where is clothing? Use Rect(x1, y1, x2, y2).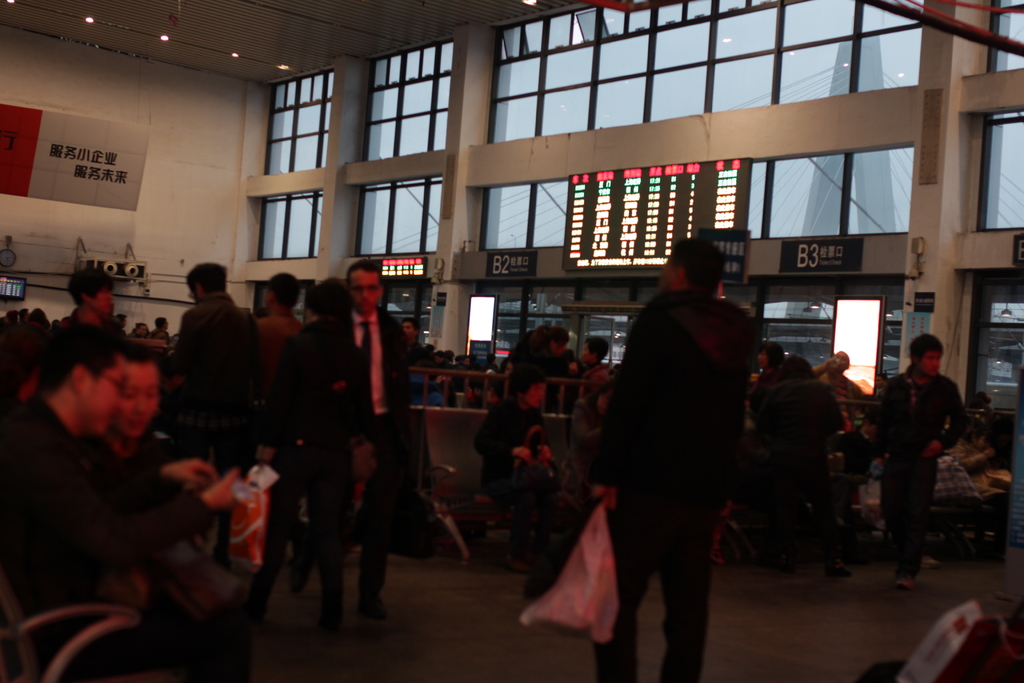
Rect(869, 361, 969, 559).
